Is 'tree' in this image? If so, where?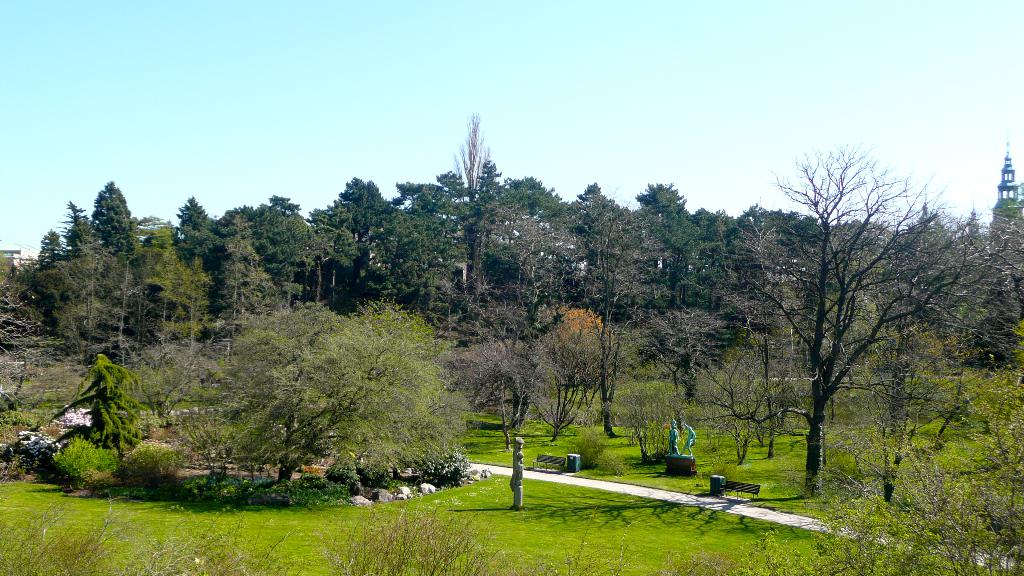
Yes, at locate(0, 355, 183, 491).
